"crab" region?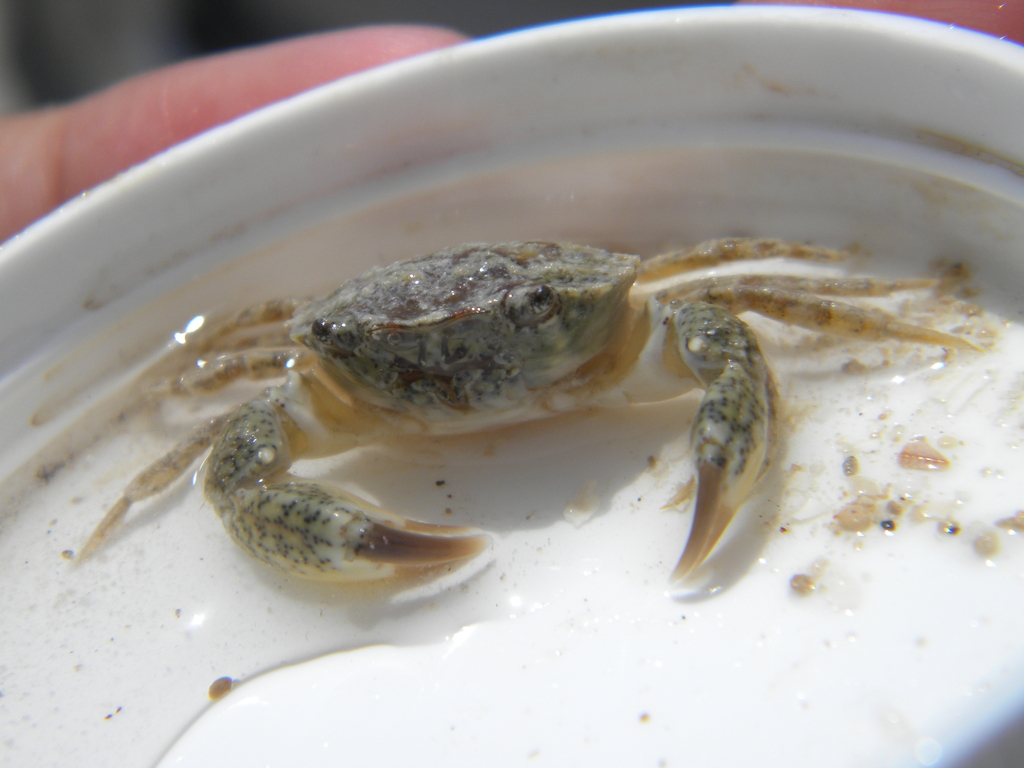
[x1=40, y1=234, x2=980, y2=585]
